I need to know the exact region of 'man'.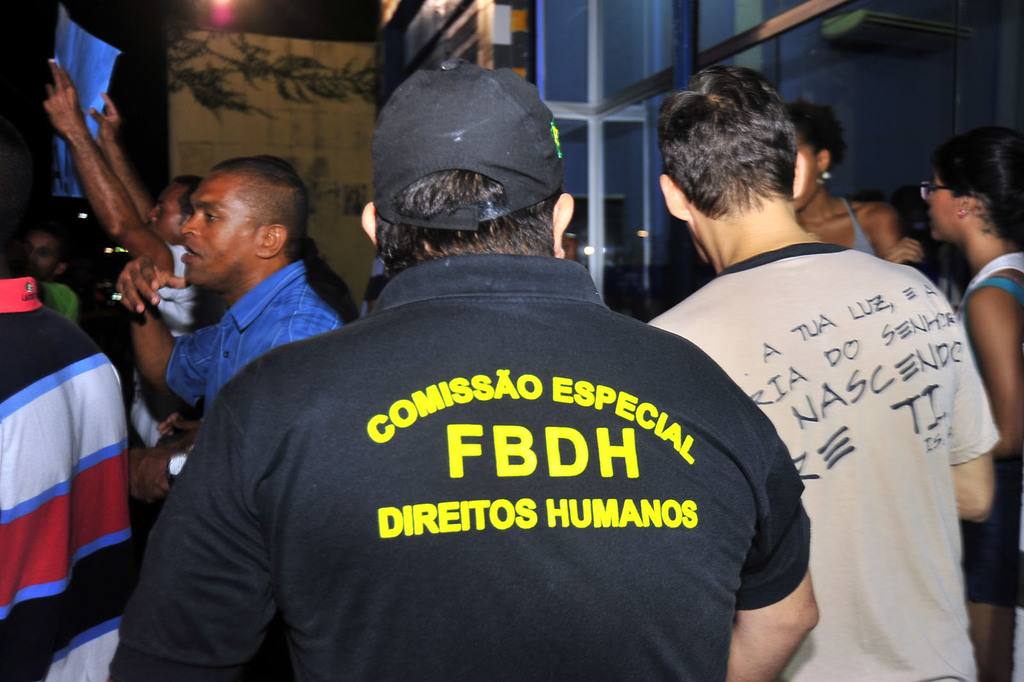
Region: <region>117, 152, 342, 492</region>.
